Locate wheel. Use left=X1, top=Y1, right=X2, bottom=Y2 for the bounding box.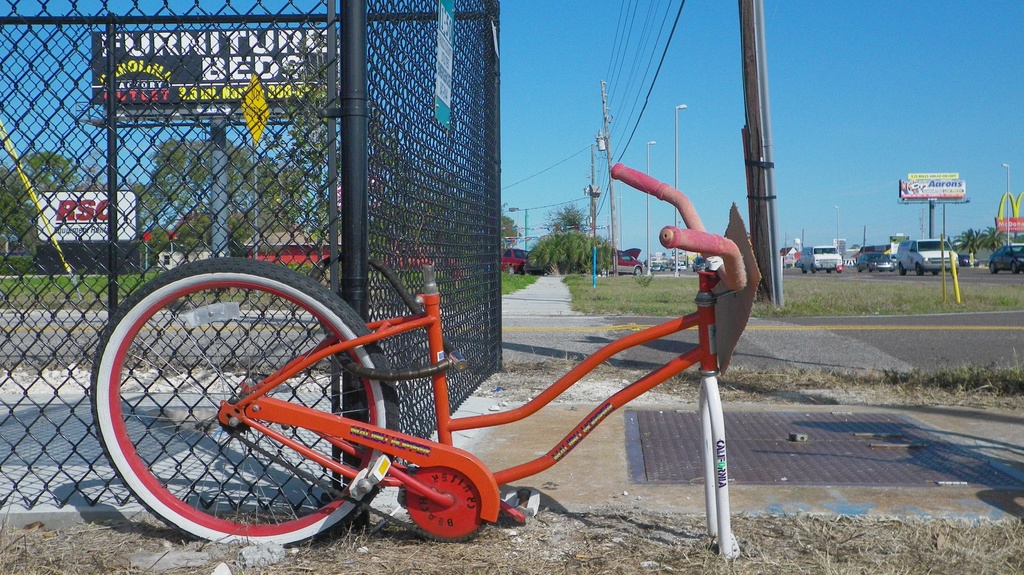
left=800, top=264, right=804, bottom=271.
